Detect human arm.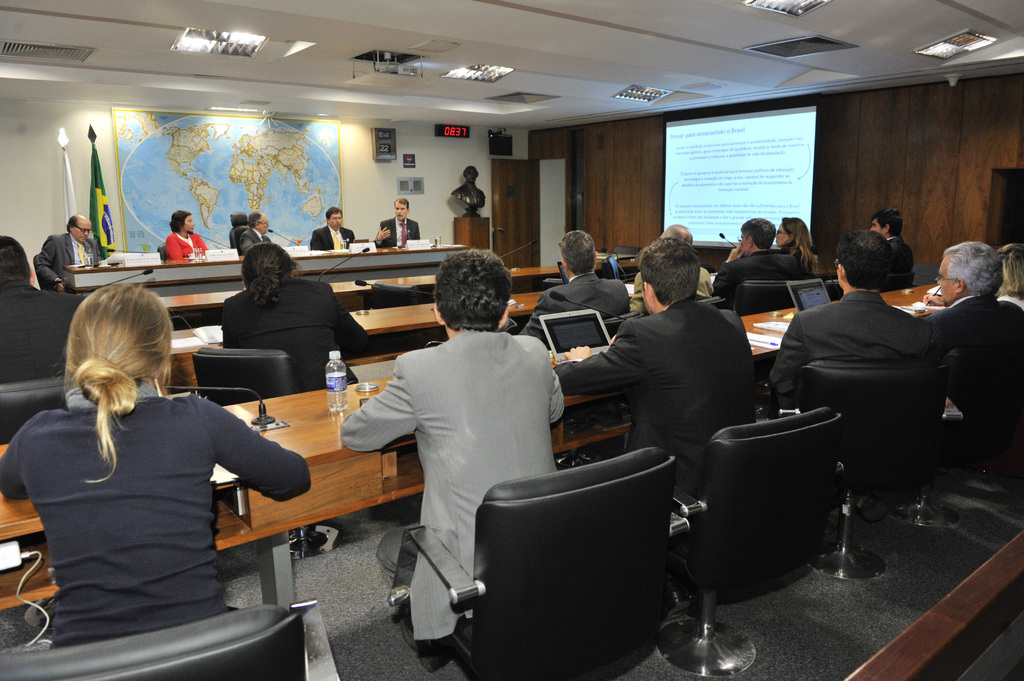
Detected at [left=341, top=356, right=422, bottom=451].
